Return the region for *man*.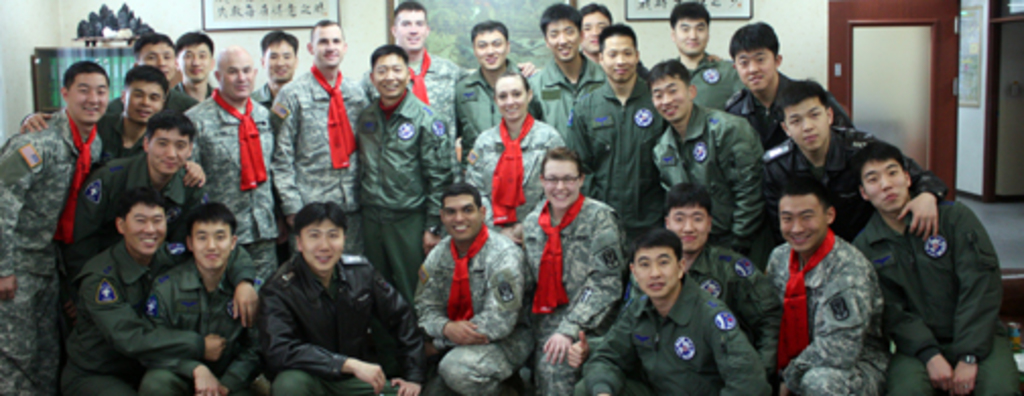
<bbox>254, 195, 435, 394</bbox>.
